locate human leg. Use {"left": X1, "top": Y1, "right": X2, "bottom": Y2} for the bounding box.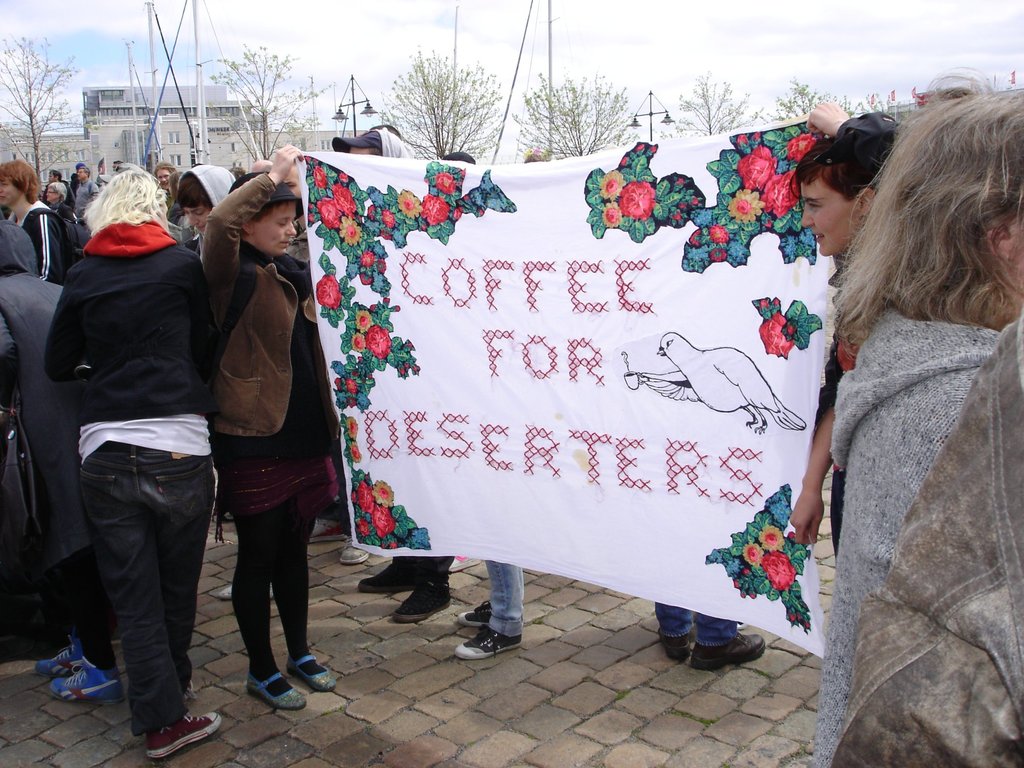
{"left": 268, "top": 433, "right": 337, "bottom": 690}.
